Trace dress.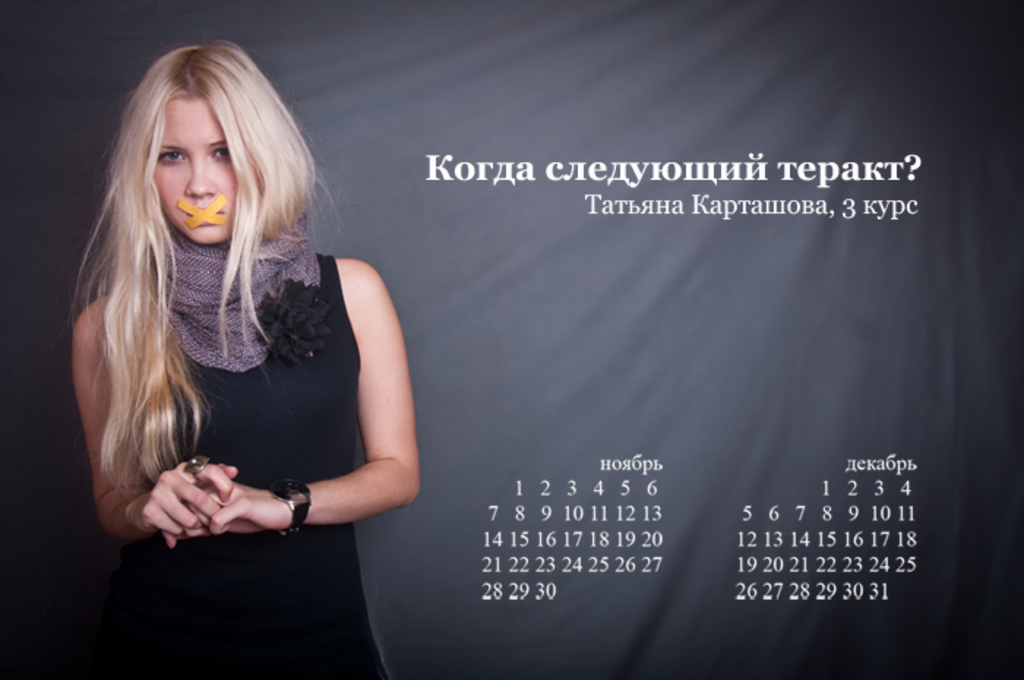
Traced to <box>92,249,392,679</box>.
